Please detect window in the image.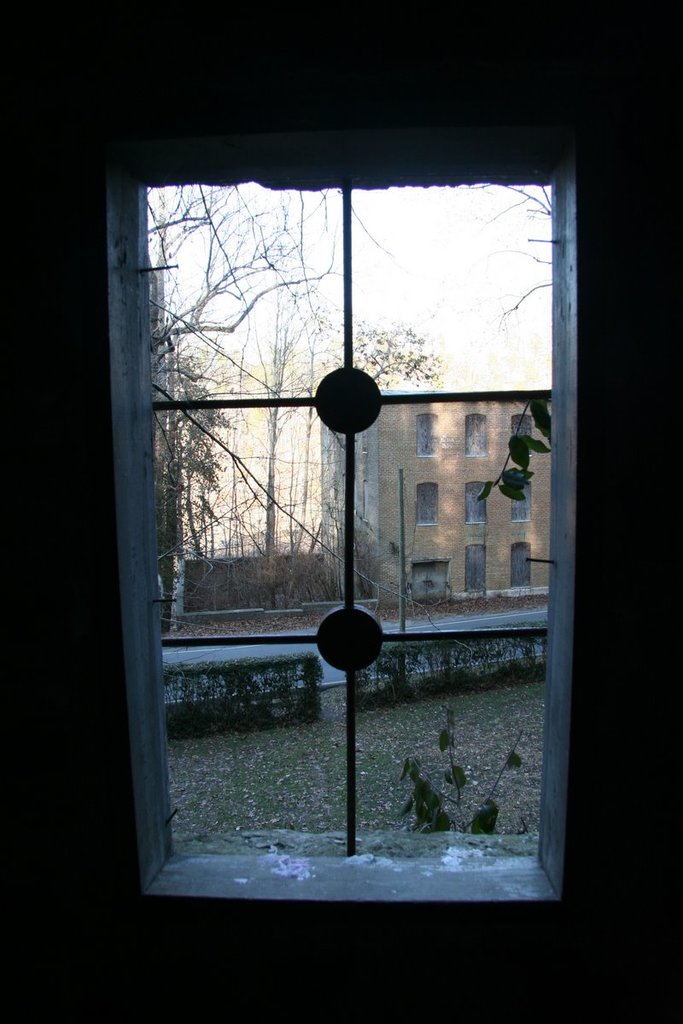
crop(511, 547, 530, 588).
